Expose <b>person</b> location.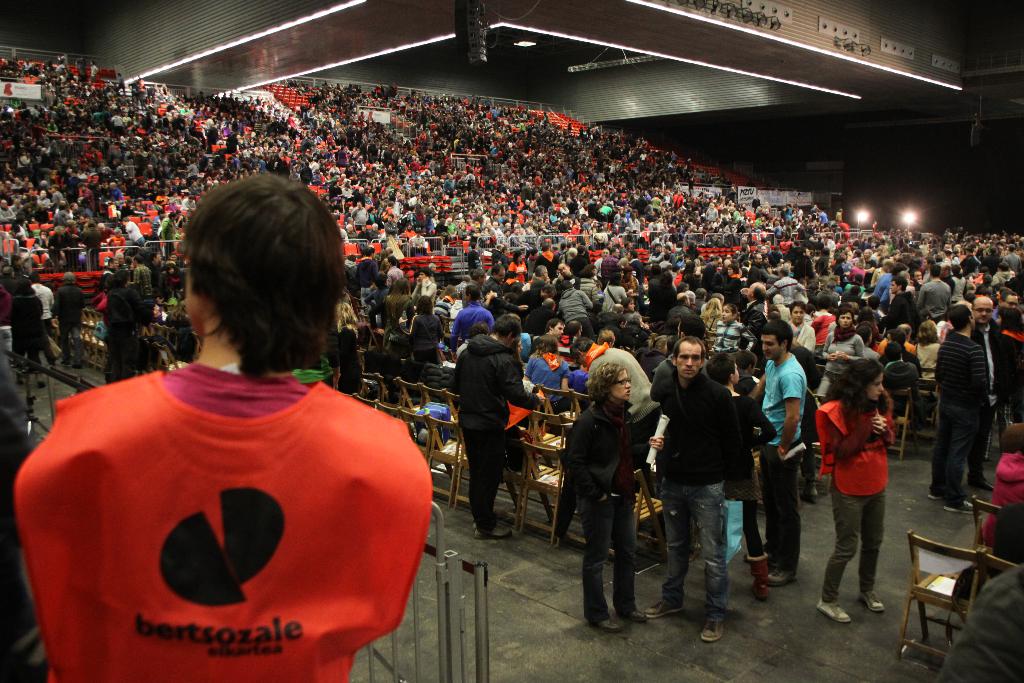
Exposed at select_region(957, 293, 1003, 490).
